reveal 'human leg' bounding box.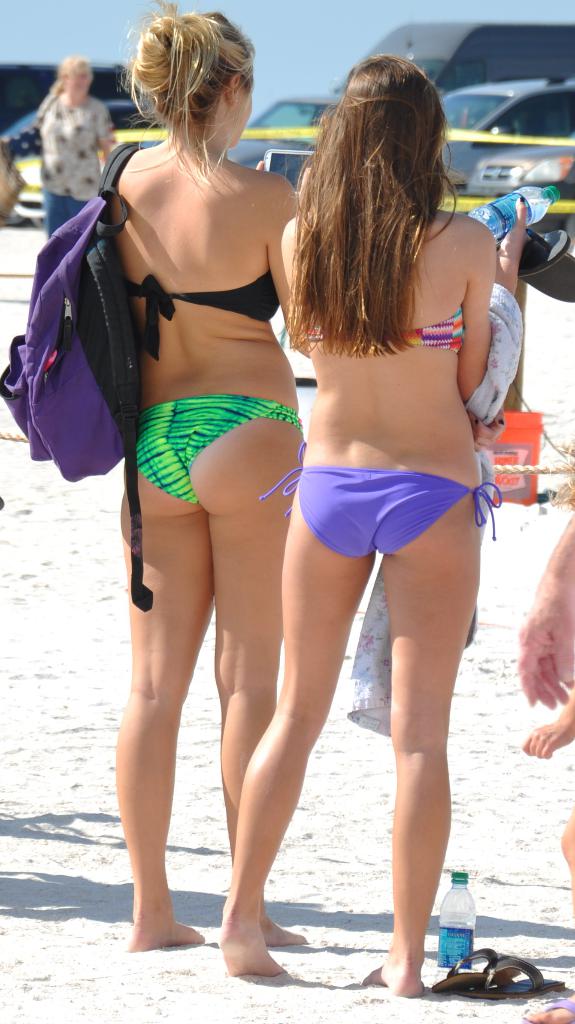
Revealed: 208:412:303:948.
